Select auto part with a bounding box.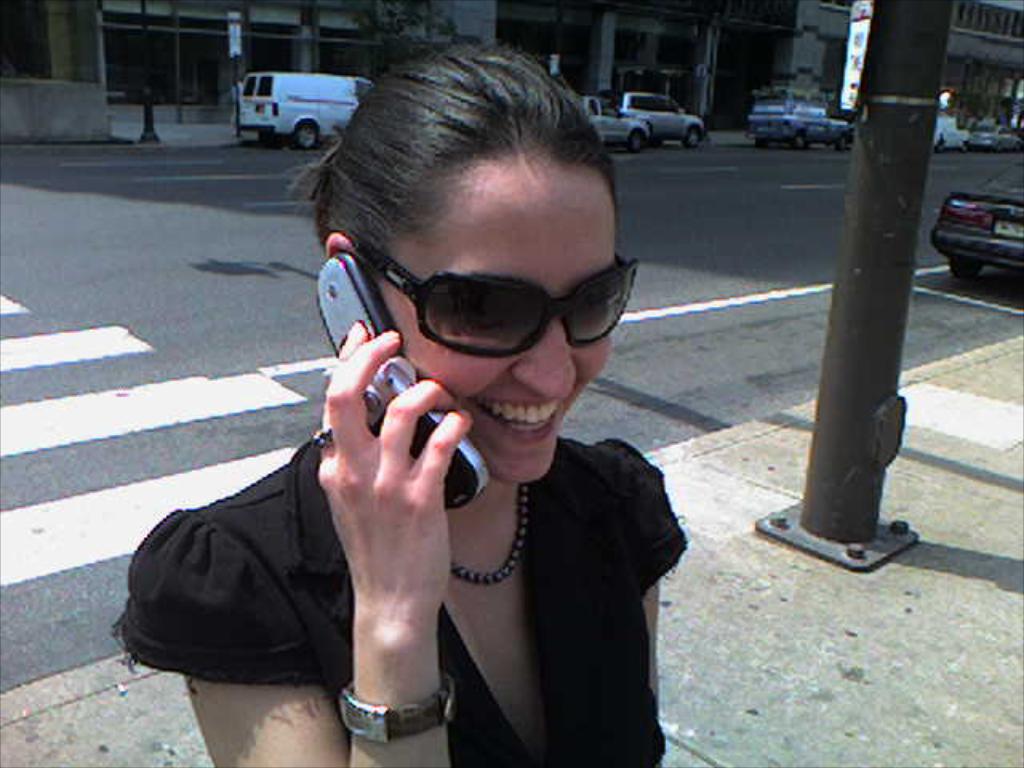
pyautogui.locateOnScreen(939, 155, 1022, 298).
